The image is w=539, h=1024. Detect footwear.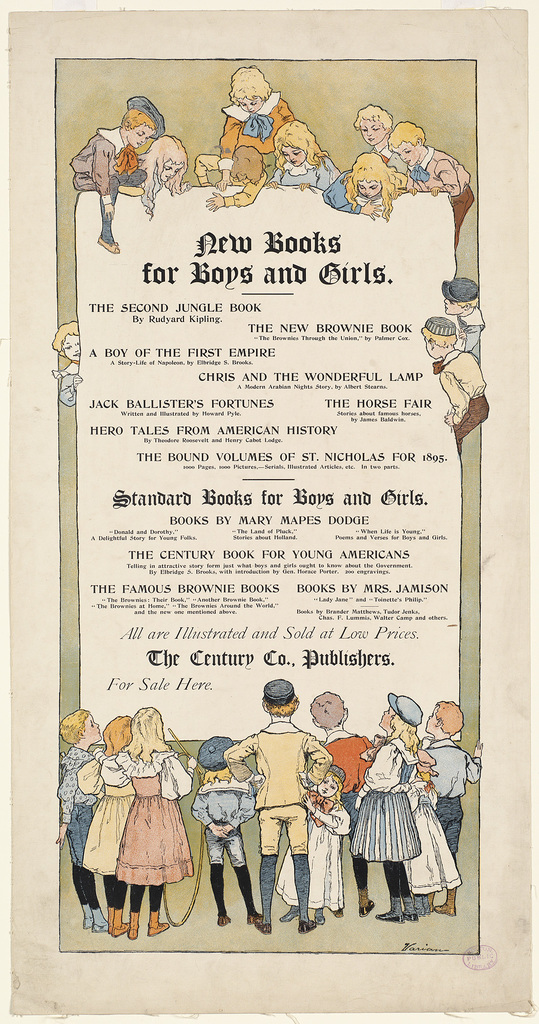
Detection: locate(214, 909, 233, 927).
